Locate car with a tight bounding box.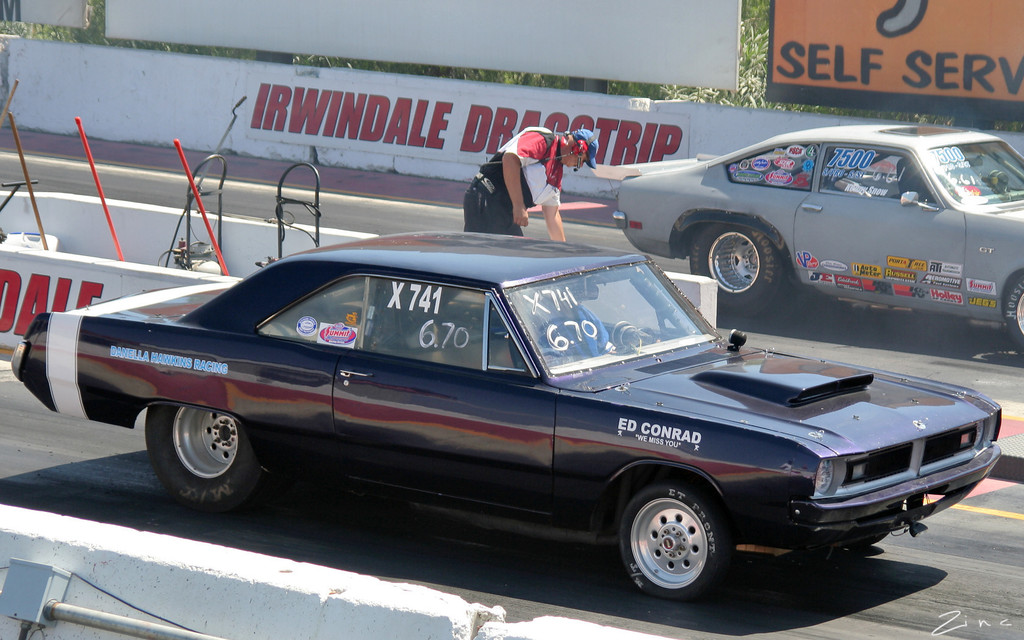
rect(609, 116, 1023, 348).
